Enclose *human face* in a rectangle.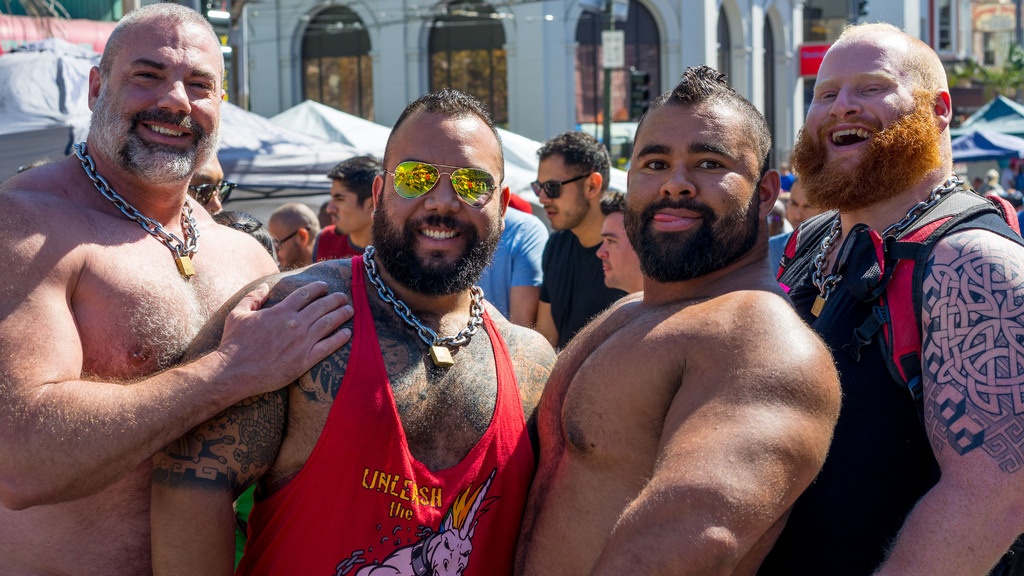
<region>268, 217, 300, 266</region>.
